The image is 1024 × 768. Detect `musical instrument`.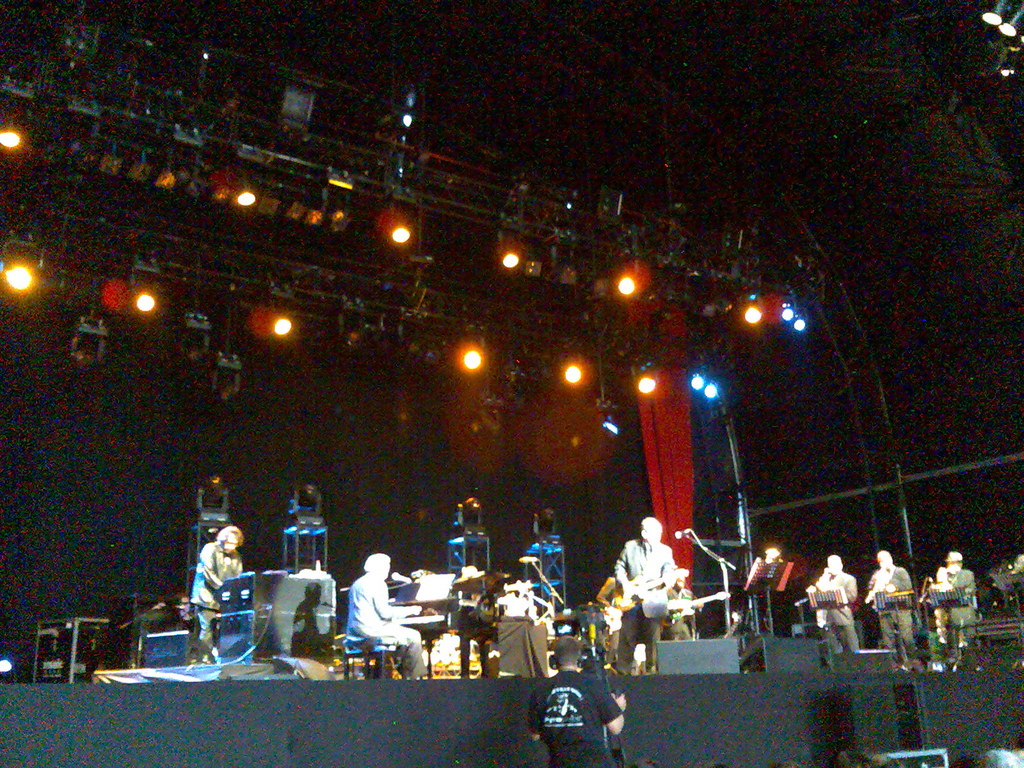
Detection: box=[924, 563, 951, 637].
